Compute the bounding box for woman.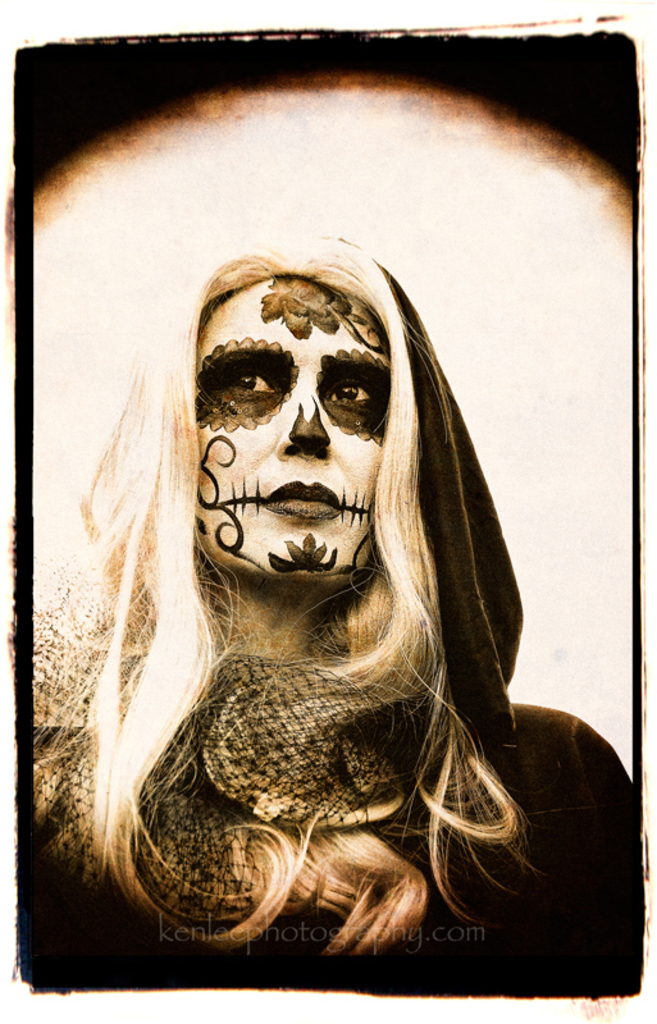
crop(31, 148, 622, 989).
